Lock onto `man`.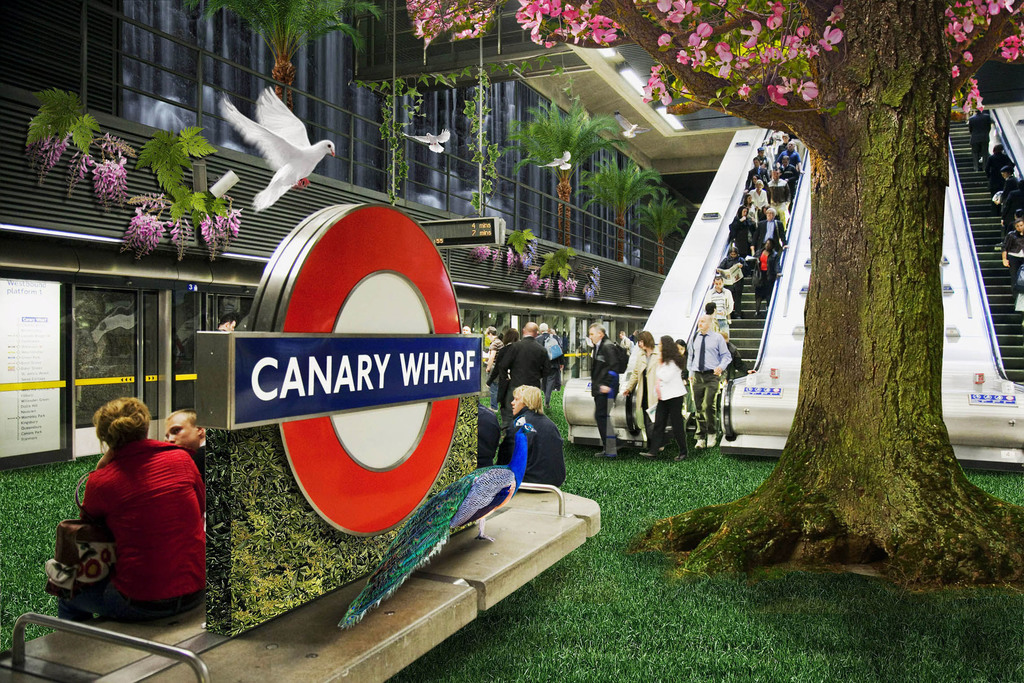
Locked: [left=484, top=326, right=503, bottom=410].
